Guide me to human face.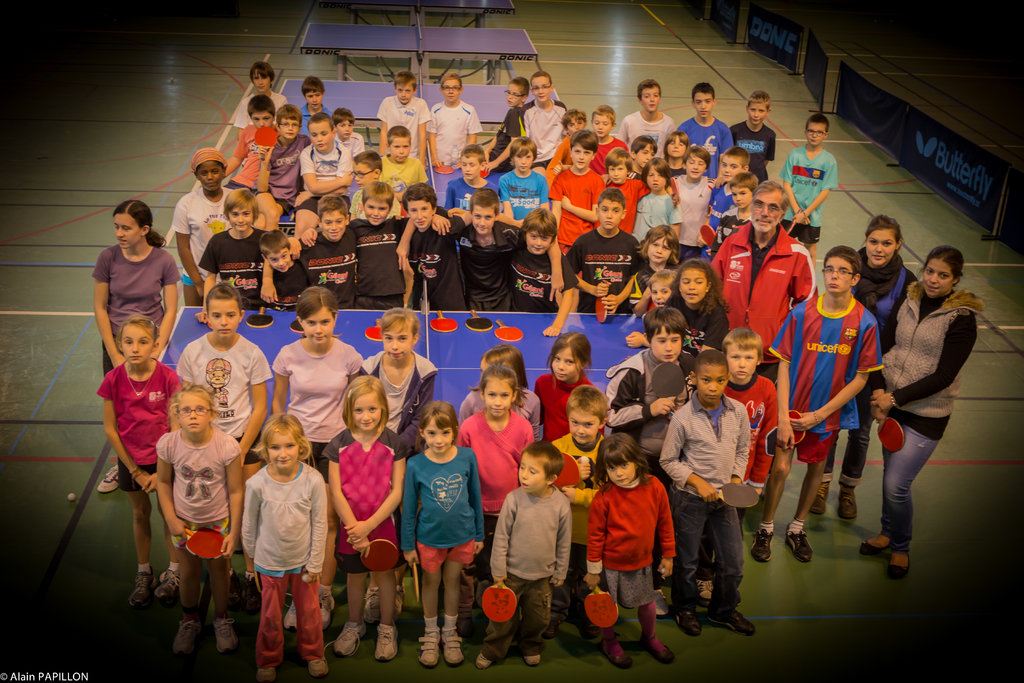
Guidance: left=643, top=161, right=676, bottom=202.
